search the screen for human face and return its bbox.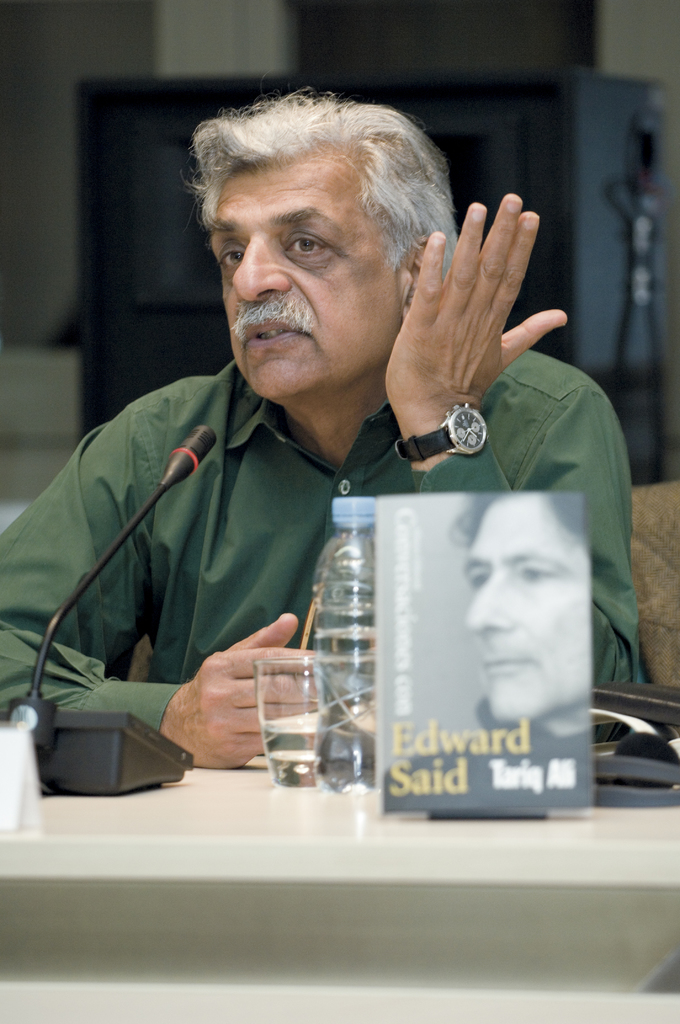
Found: x1=209, y1=159, x2=400, y2=398.
